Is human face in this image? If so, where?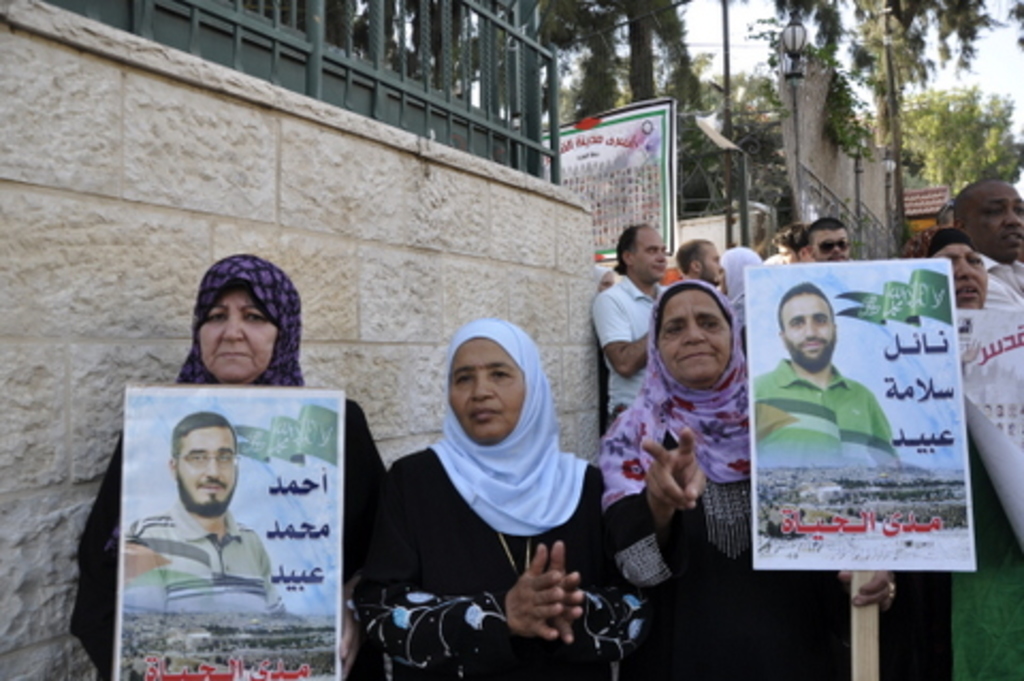
Yes, at bbox(934, 246, 988, 312).
